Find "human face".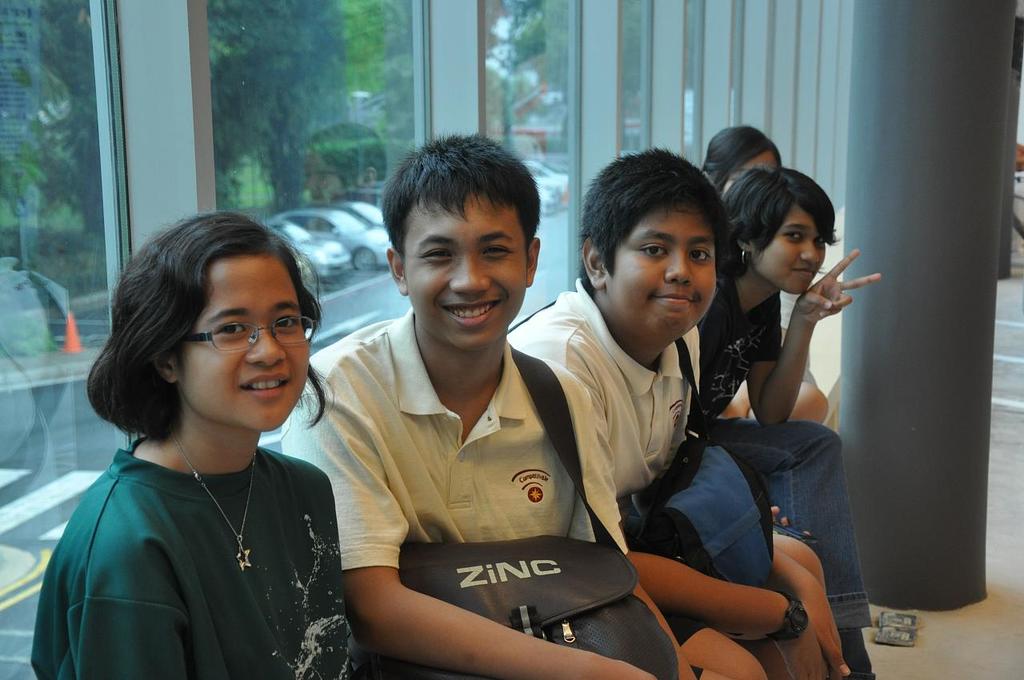
(610, 202, 719, 346).
